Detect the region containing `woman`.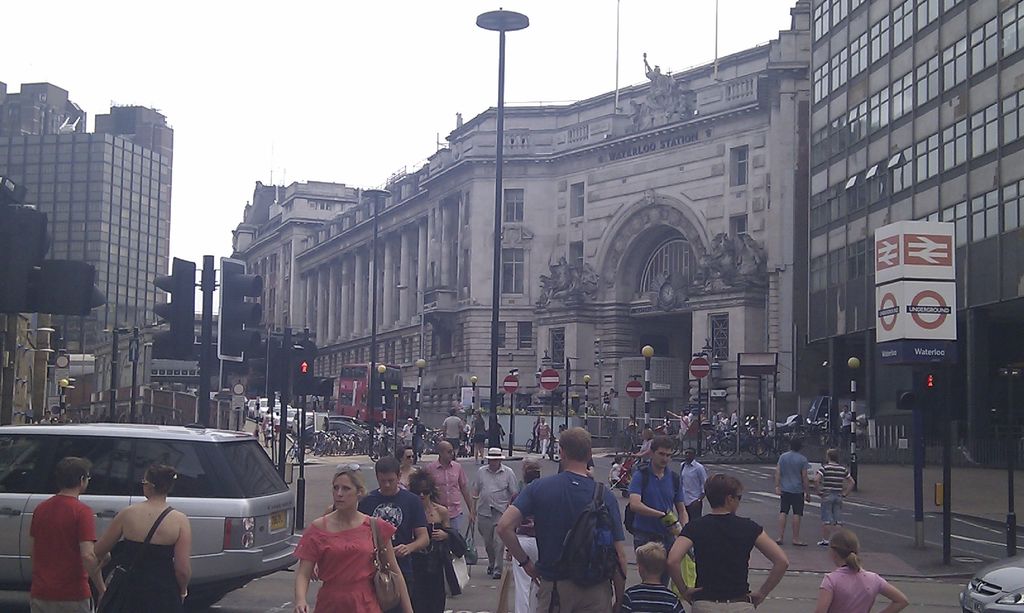
Rect(451, 477, 562, 612).
